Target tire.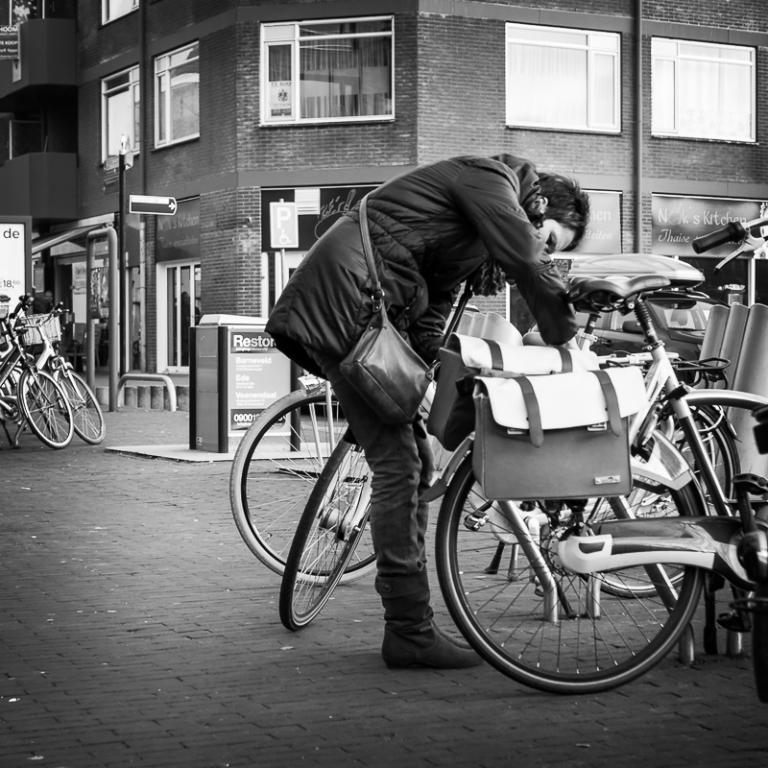
Target region: [left=550, top=388, right=739, bottom=607].
